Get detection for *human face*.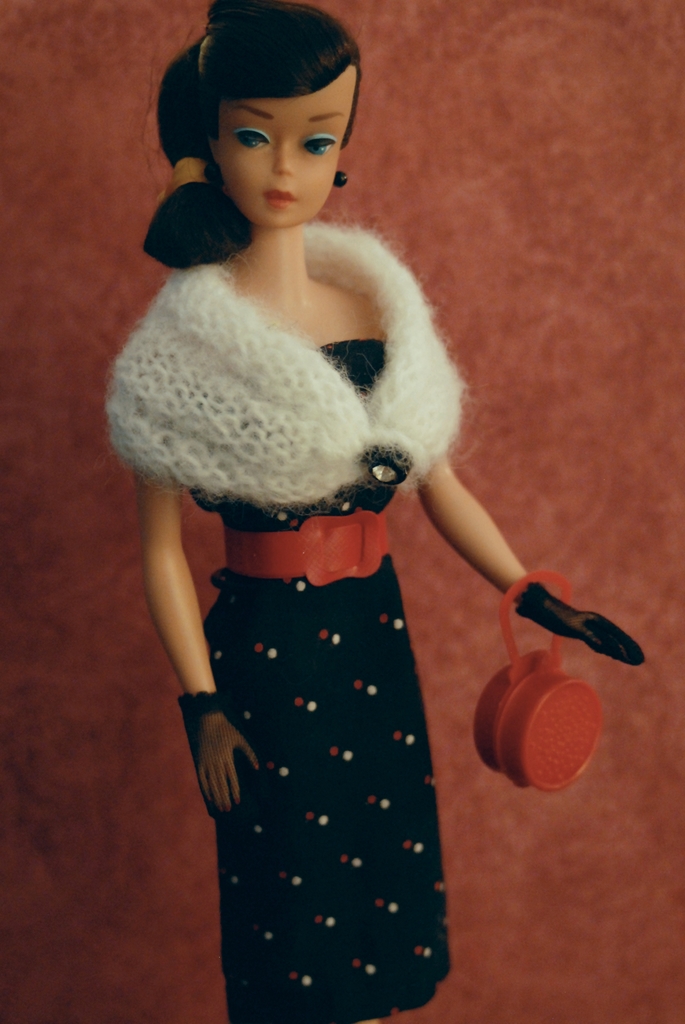
Detection: 222,64,353,220.
